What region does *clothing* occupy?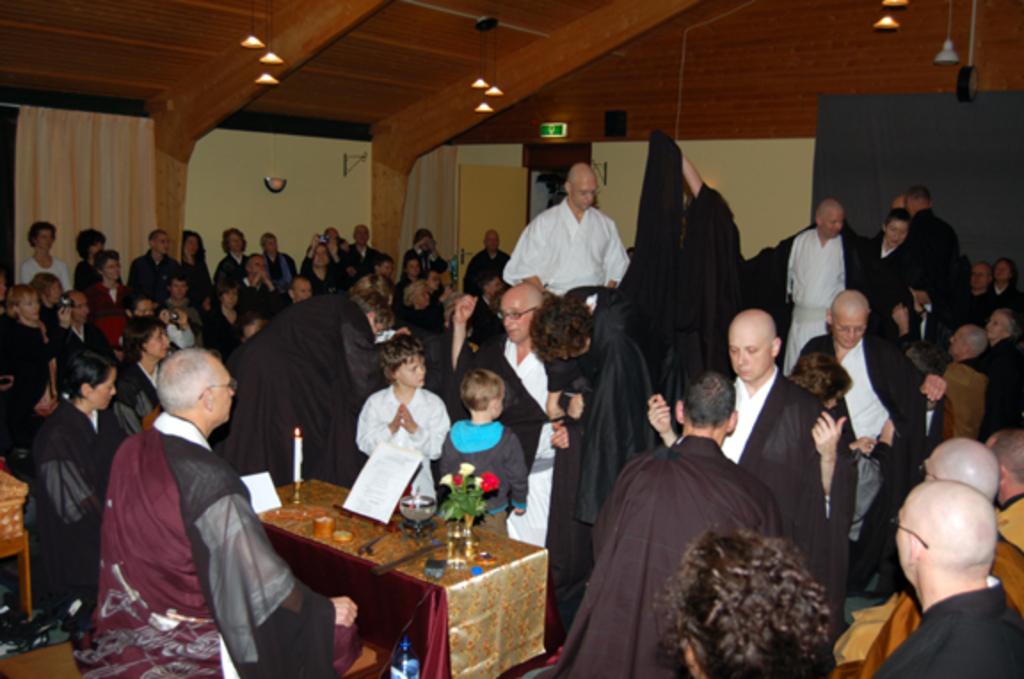
pyautogui.locateOnScreen(956, 331, 1022, 425).
